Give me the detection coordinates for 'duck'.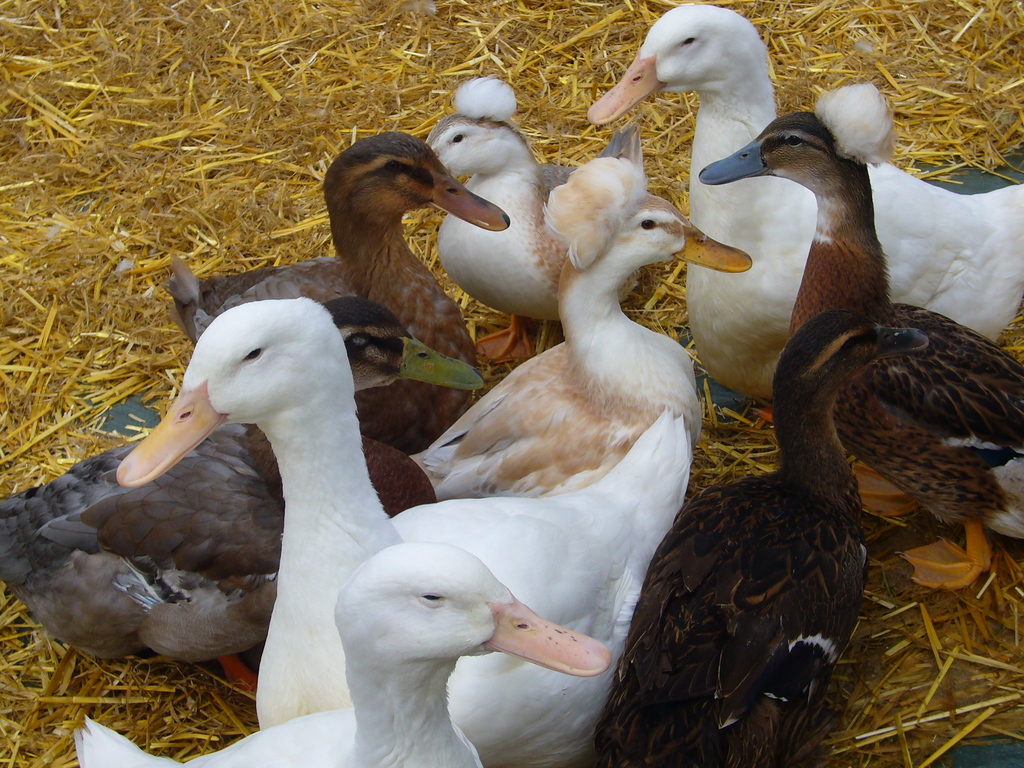
region(418, 69, 667, 328).
